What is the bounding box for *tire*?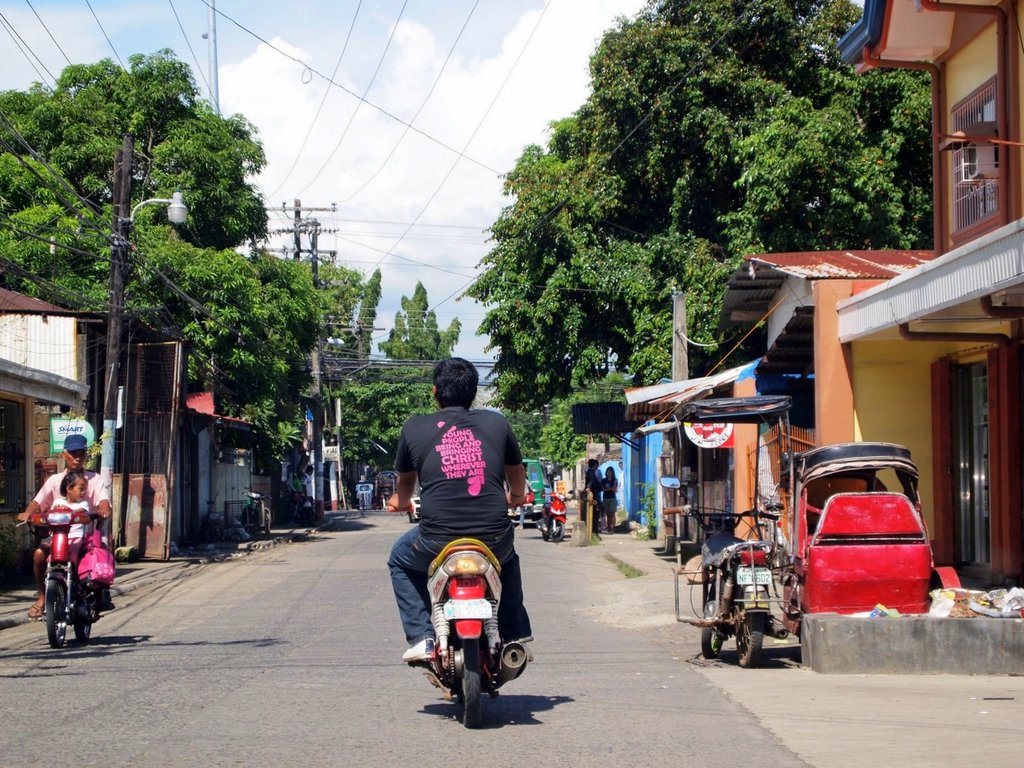
543, 519, 556, 541.
